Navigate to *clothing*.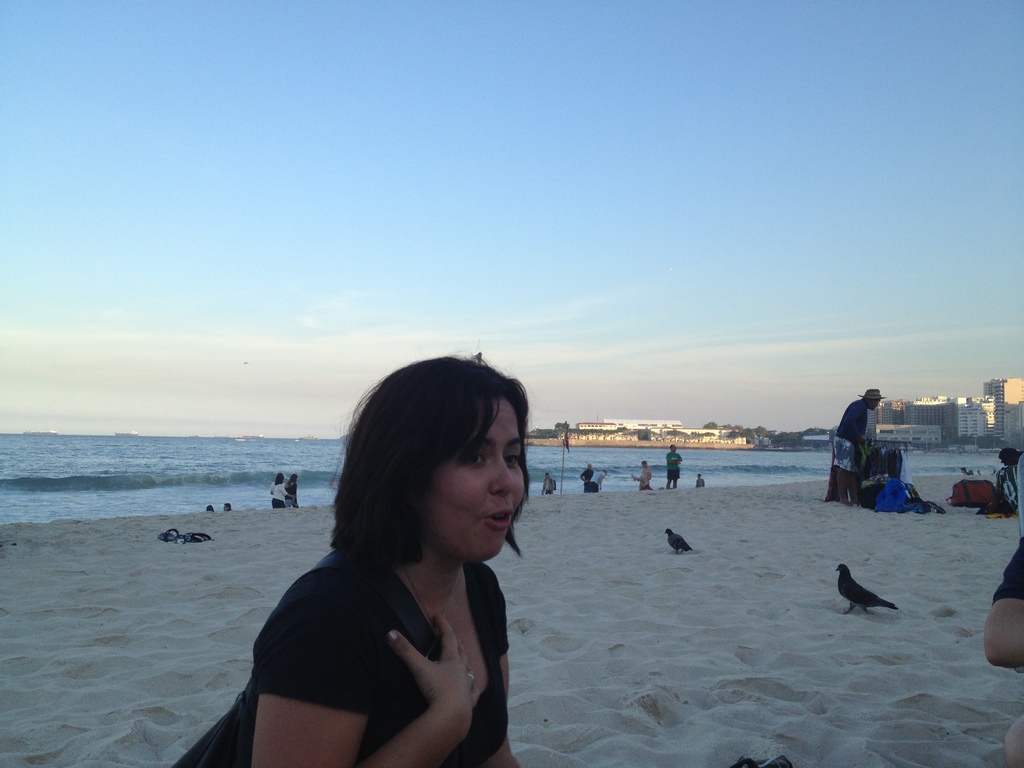
Navigation target: bbox(637, 470, 650, 490).
